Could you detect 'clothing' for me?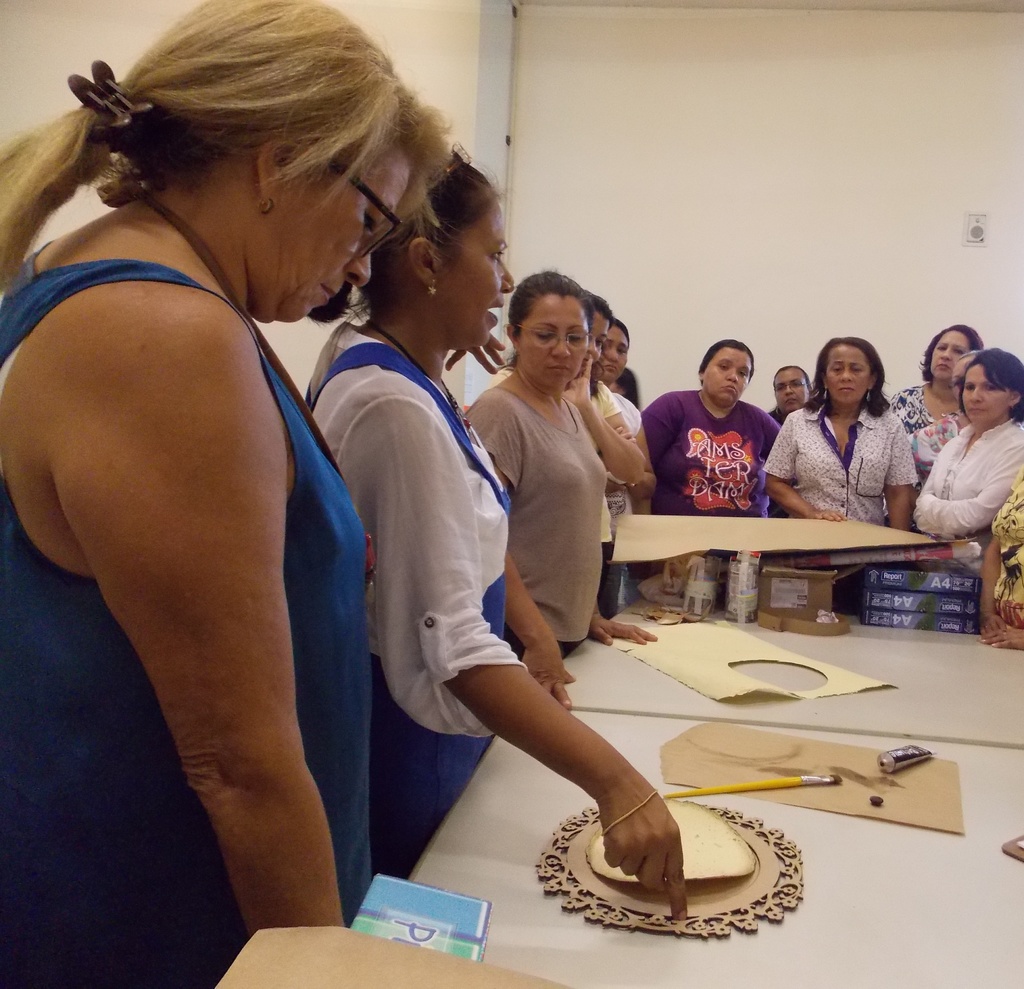
Detection result: {"x1": 479, "y1": 366, "x2": 616, "y2": 647}.
